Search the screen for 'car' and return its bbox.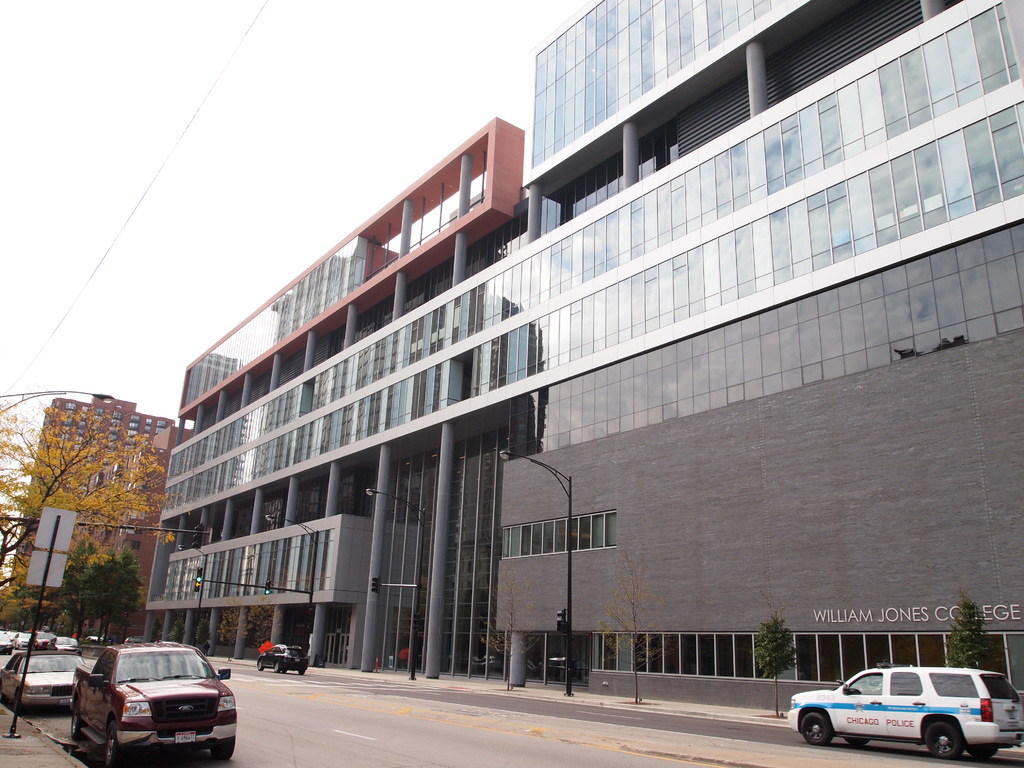
Found: locate(797, 673, 1003, 757).
